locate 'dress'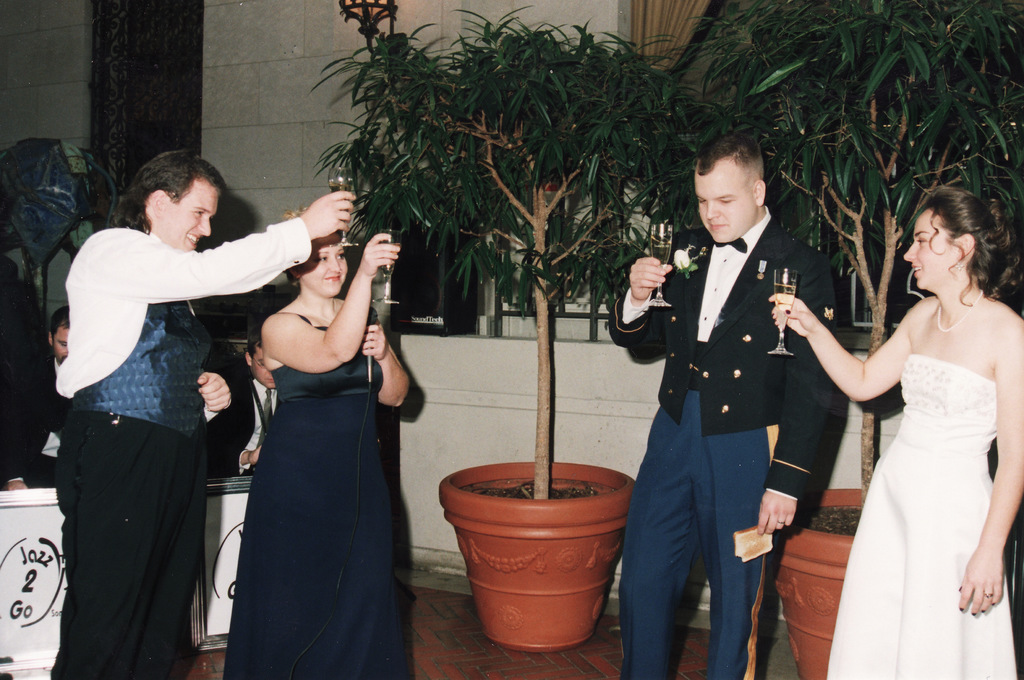
bbox=[223, 310, 412, 679]
